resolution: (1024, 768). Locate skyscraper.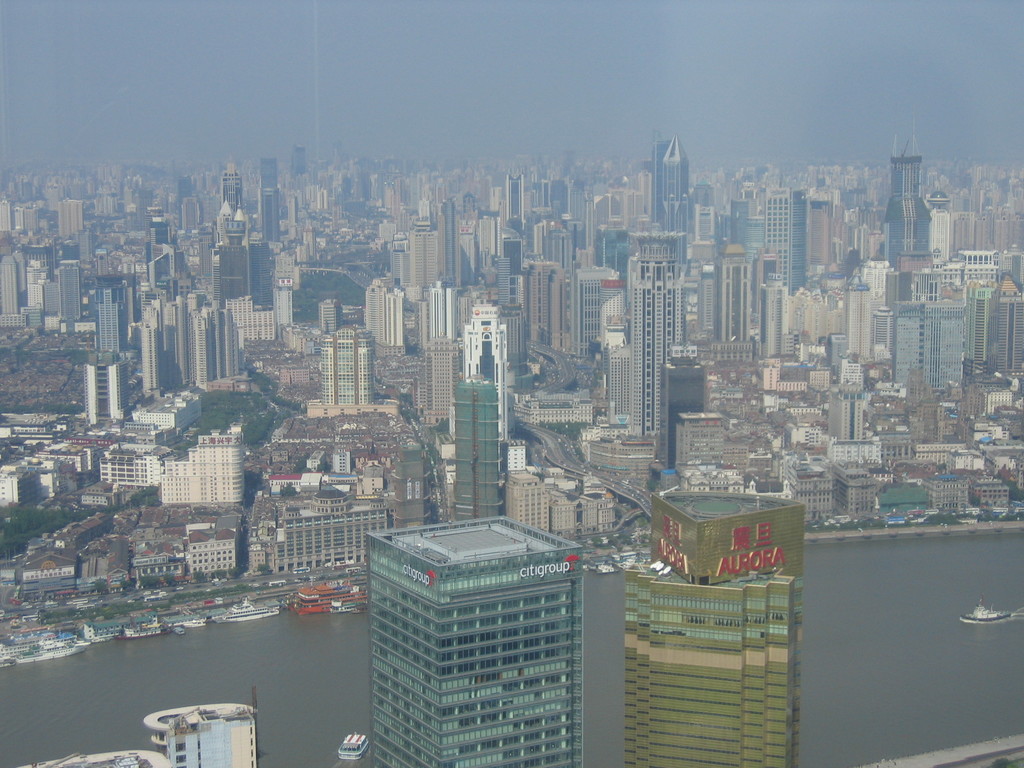
crop(676, 410, 748, 463).
